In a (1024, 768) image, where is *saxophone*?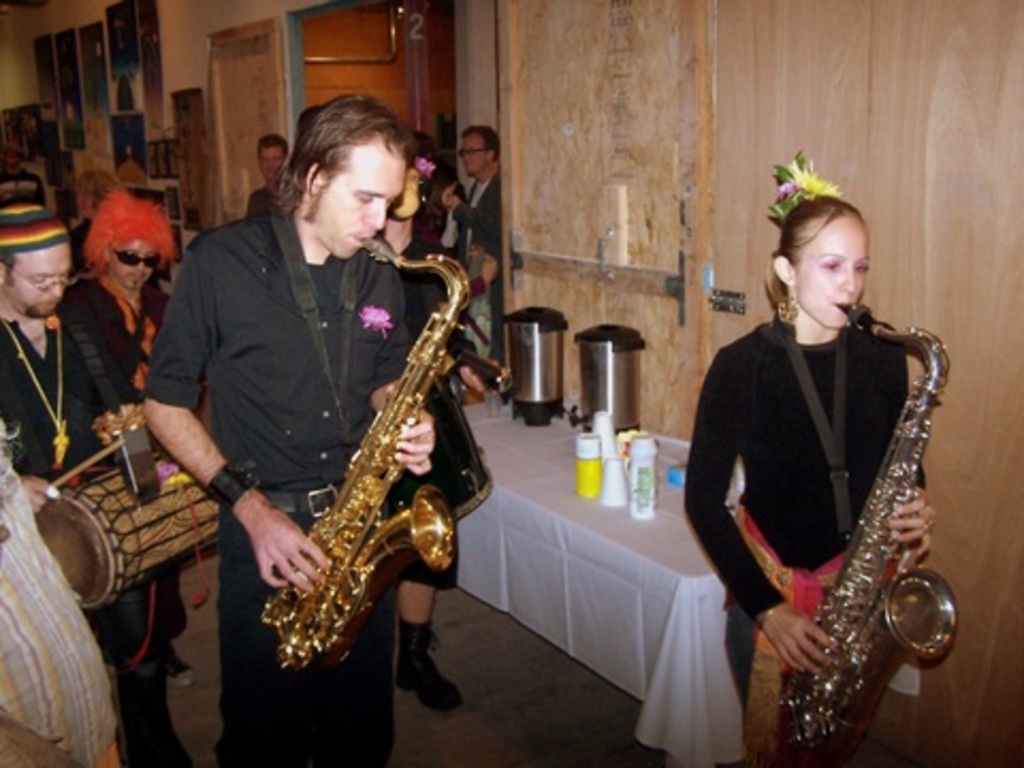
(x1=258, y1=230, x2=471, y2=678).
